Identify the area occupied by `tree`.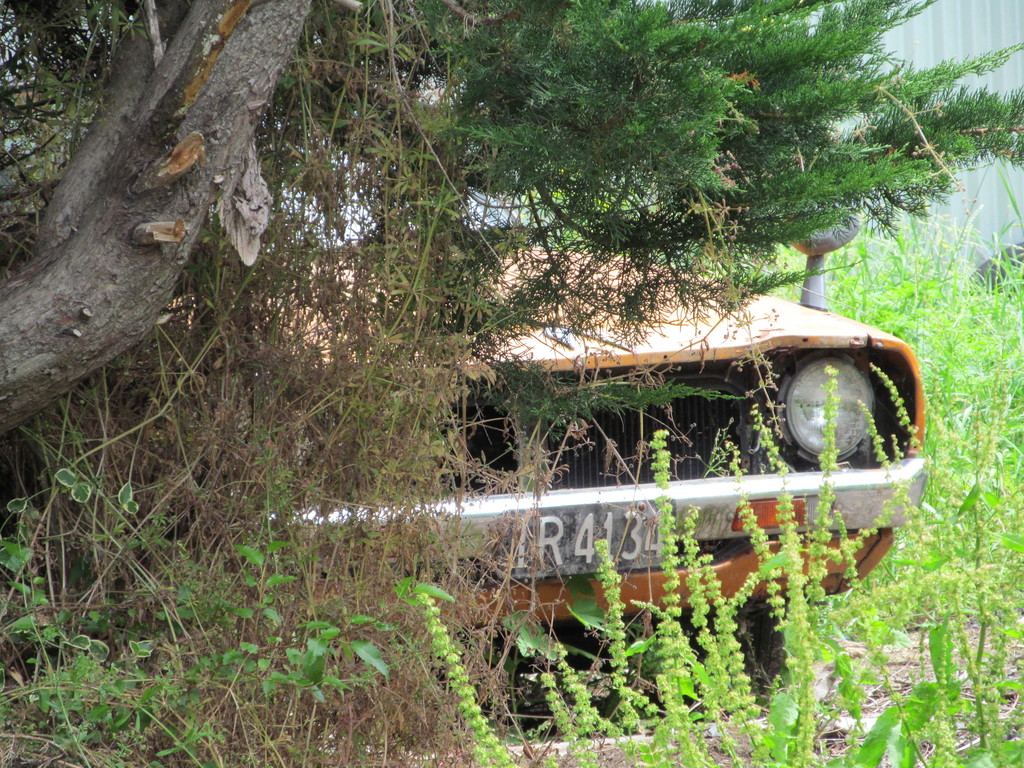
Area: crop(0, 0, 1023, 431).
